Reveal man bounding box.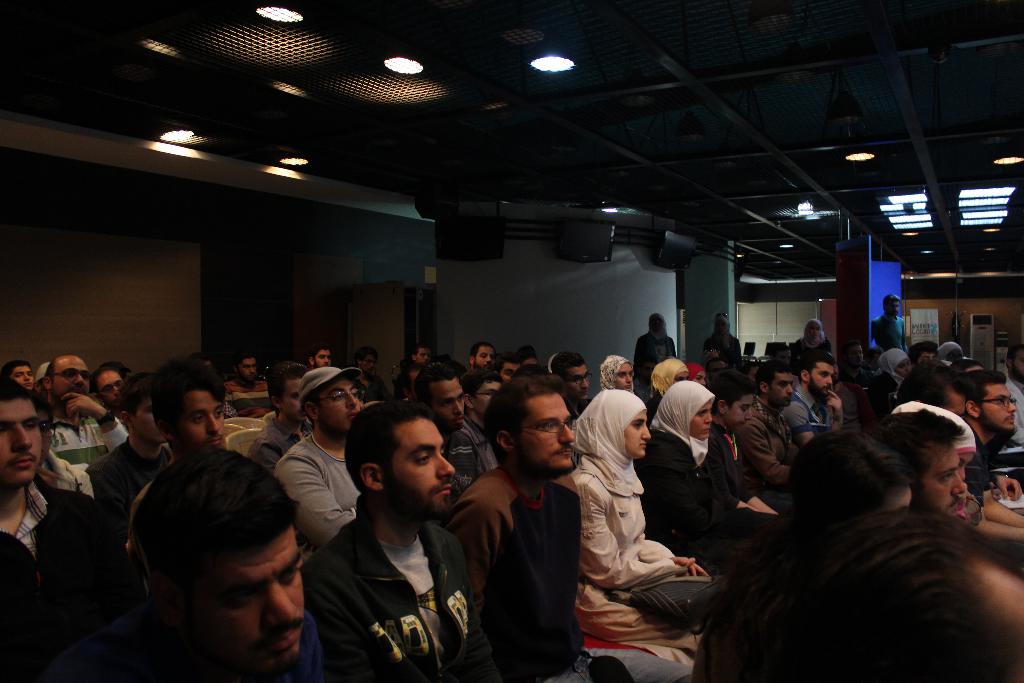
Revealed: select_region(788, 312, 824, 366).
